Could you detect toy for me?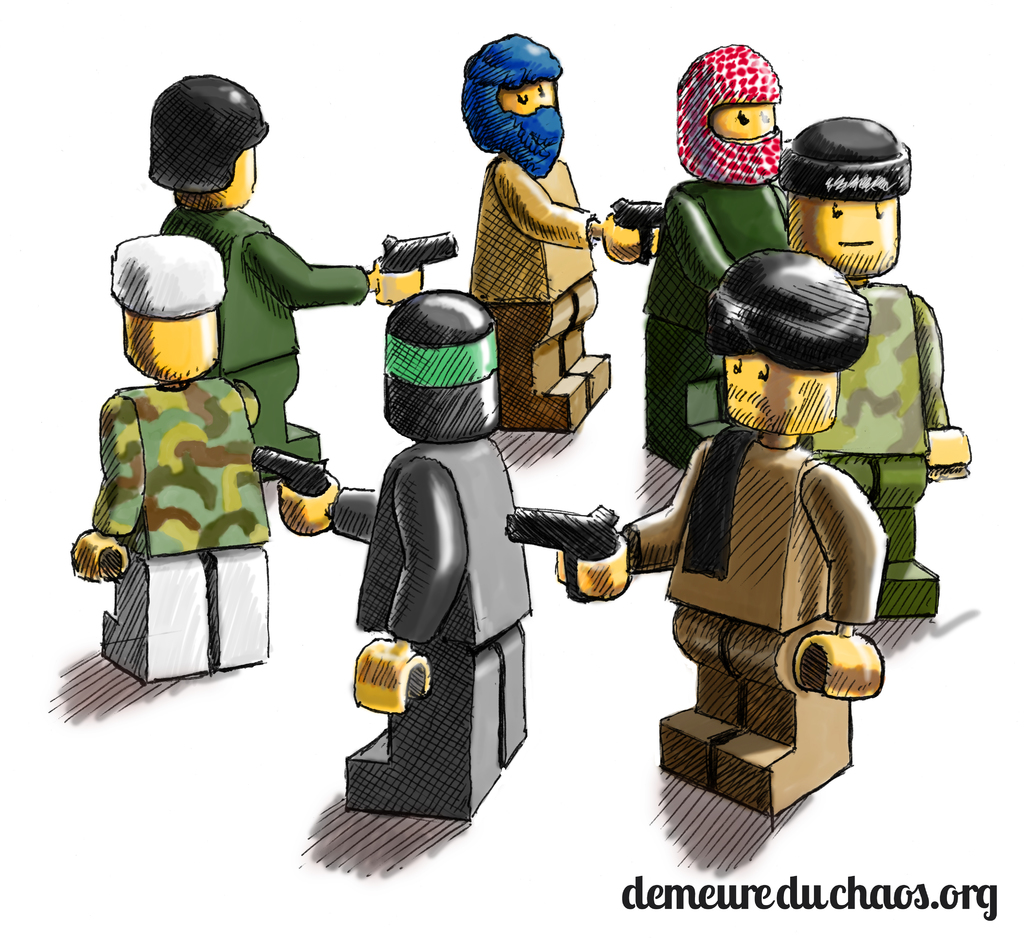
Detection result: {"left": 503, "top": 505, "right": 618, "bottom": 606}.
